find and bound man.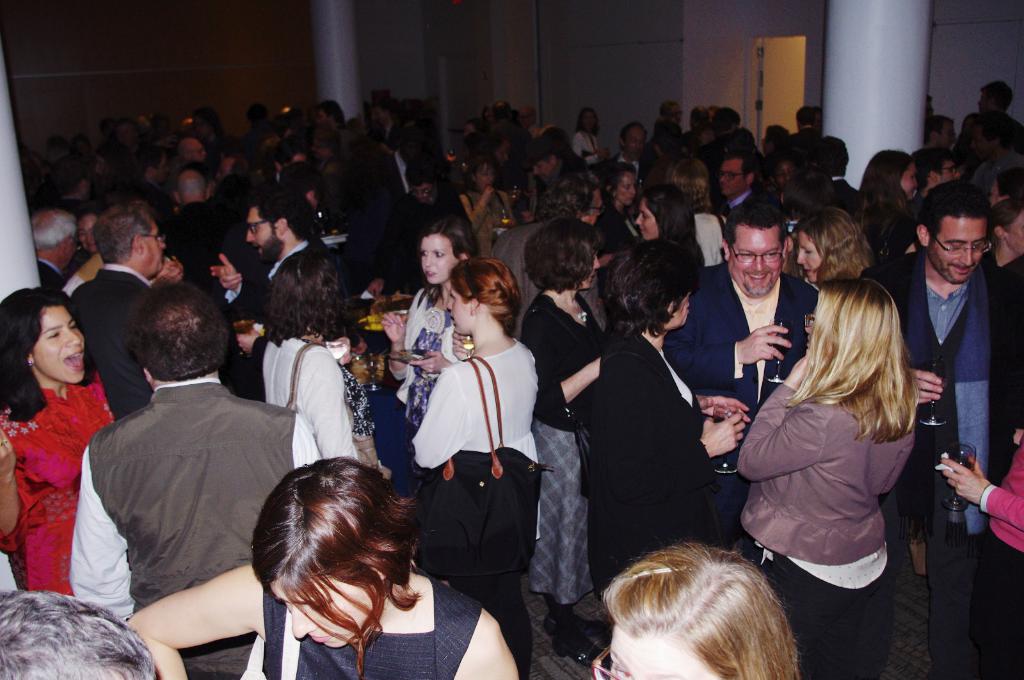
Bound: select_region(492, 170, 609, 343).
